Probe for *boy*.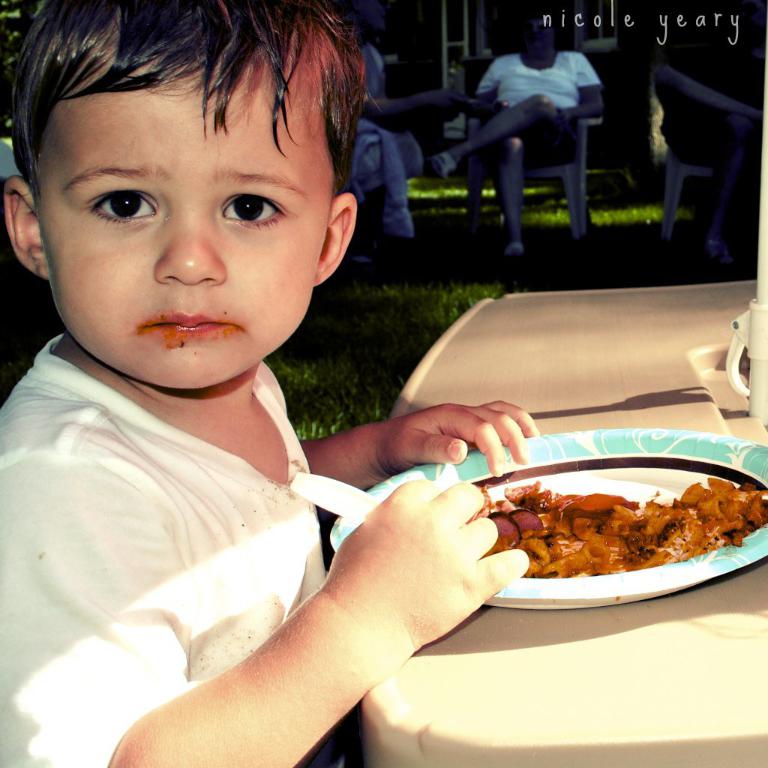
Probe result: {"x1": 1, "y1": 0, "x2": 538, "y2": 767}.
